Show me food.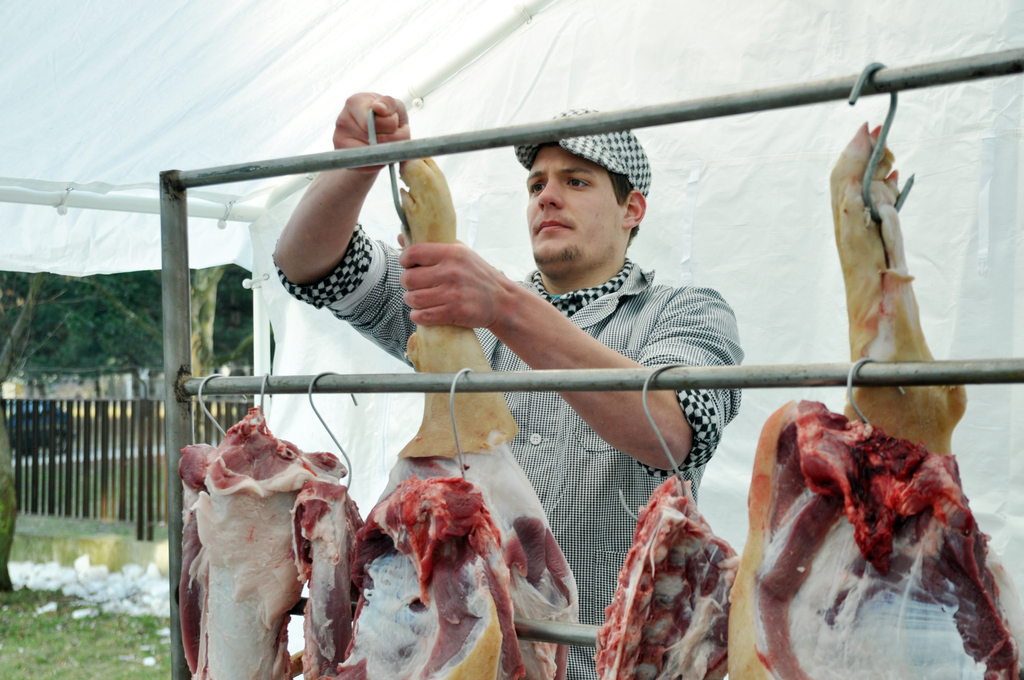
food is here: [left=168, top=421, right=342, bottom=677].
